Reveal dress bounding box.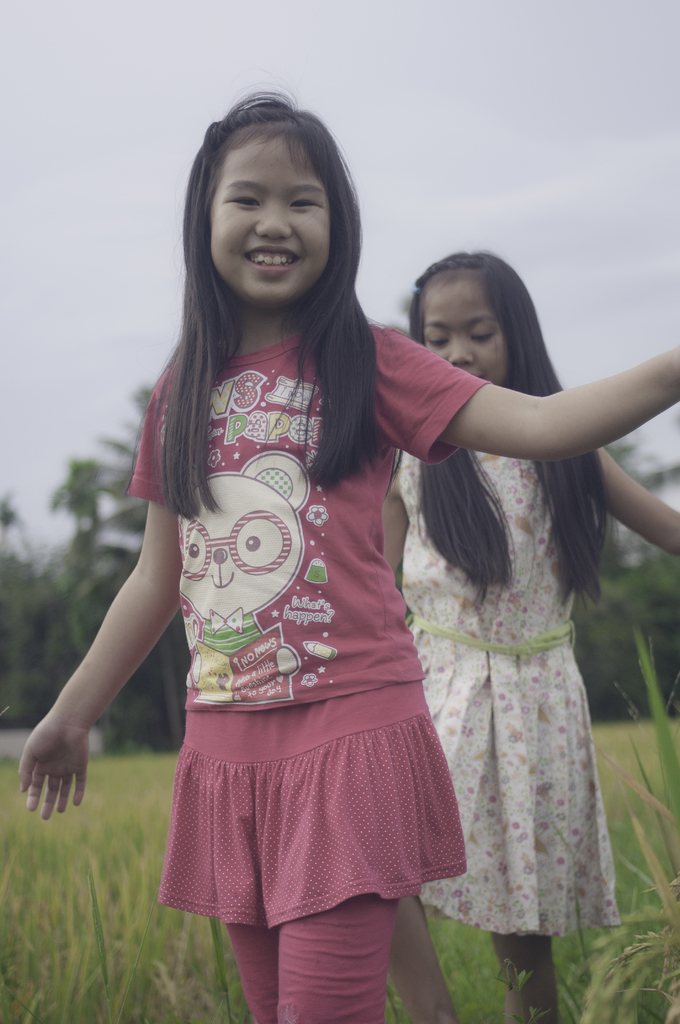
Revealed: pyautogui.locateOnScreen(400, 454, 617, 933).
